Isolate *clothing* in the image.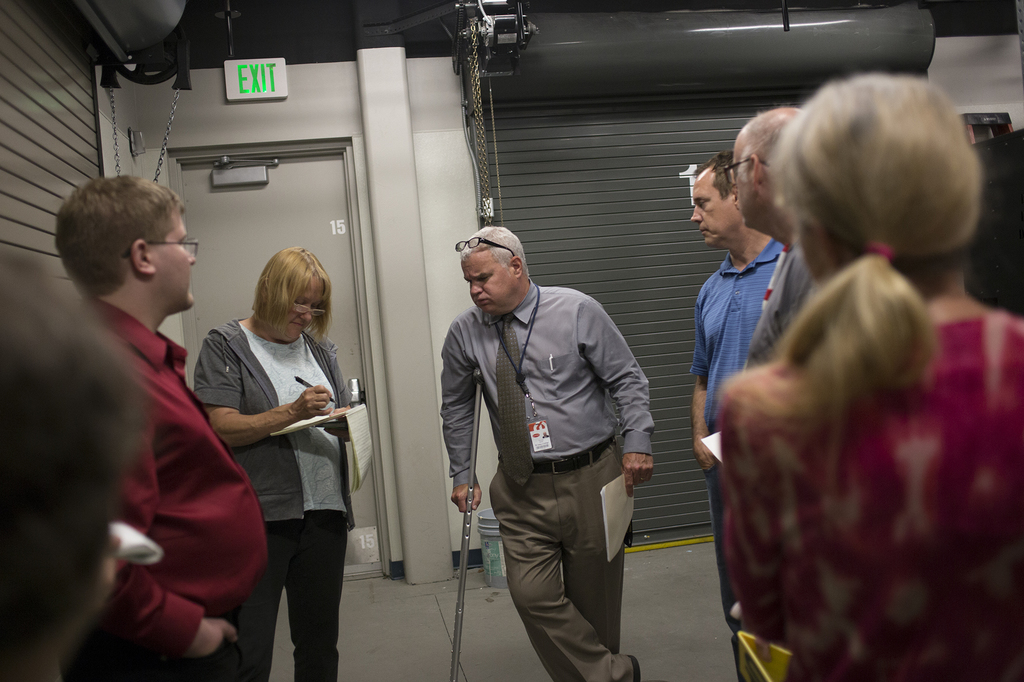
Isolated region: rect(195, 317, 349, 679).
